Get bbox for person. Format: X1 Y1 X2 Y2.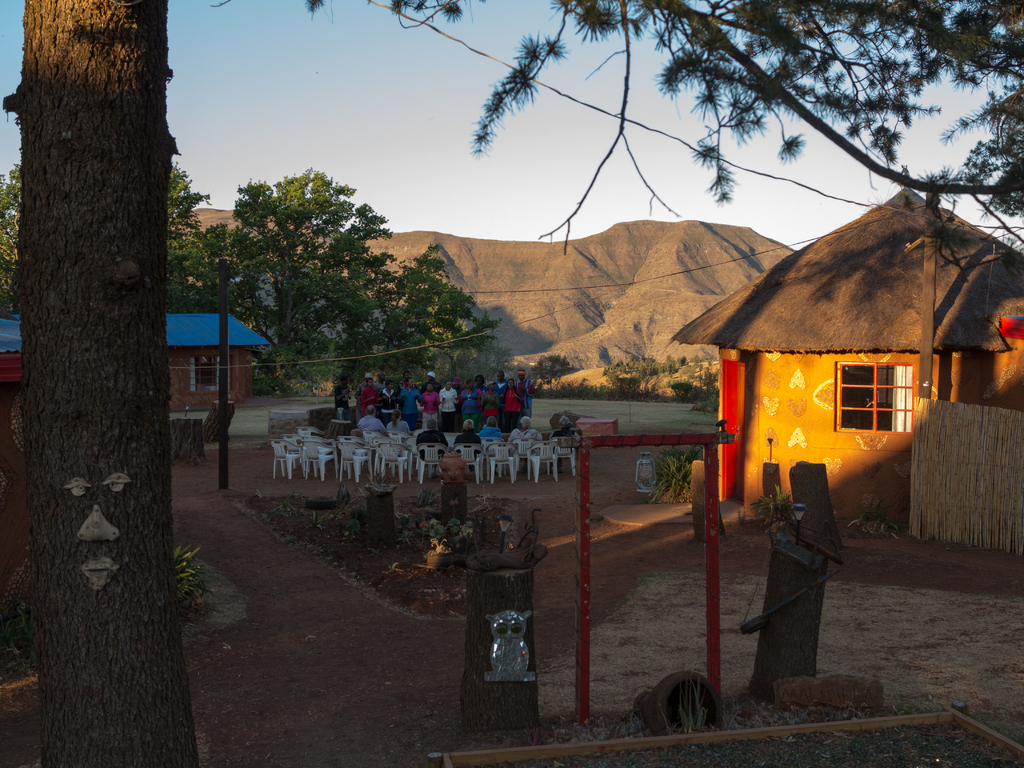
415 381 437 429.
